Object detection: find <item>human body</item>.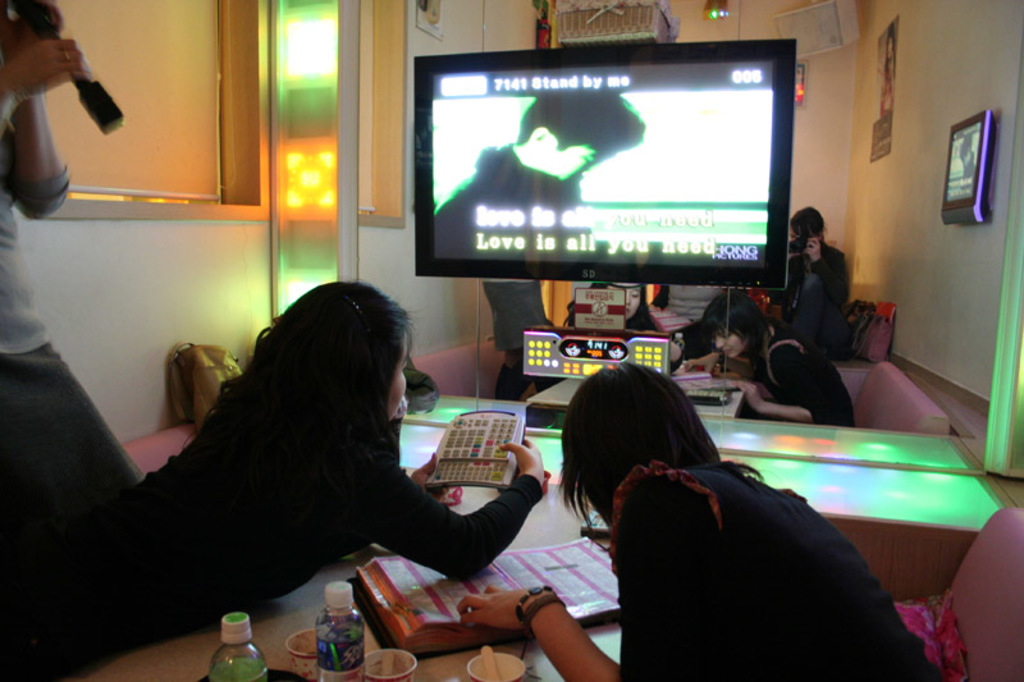
region(767, 235, 858, 353).
